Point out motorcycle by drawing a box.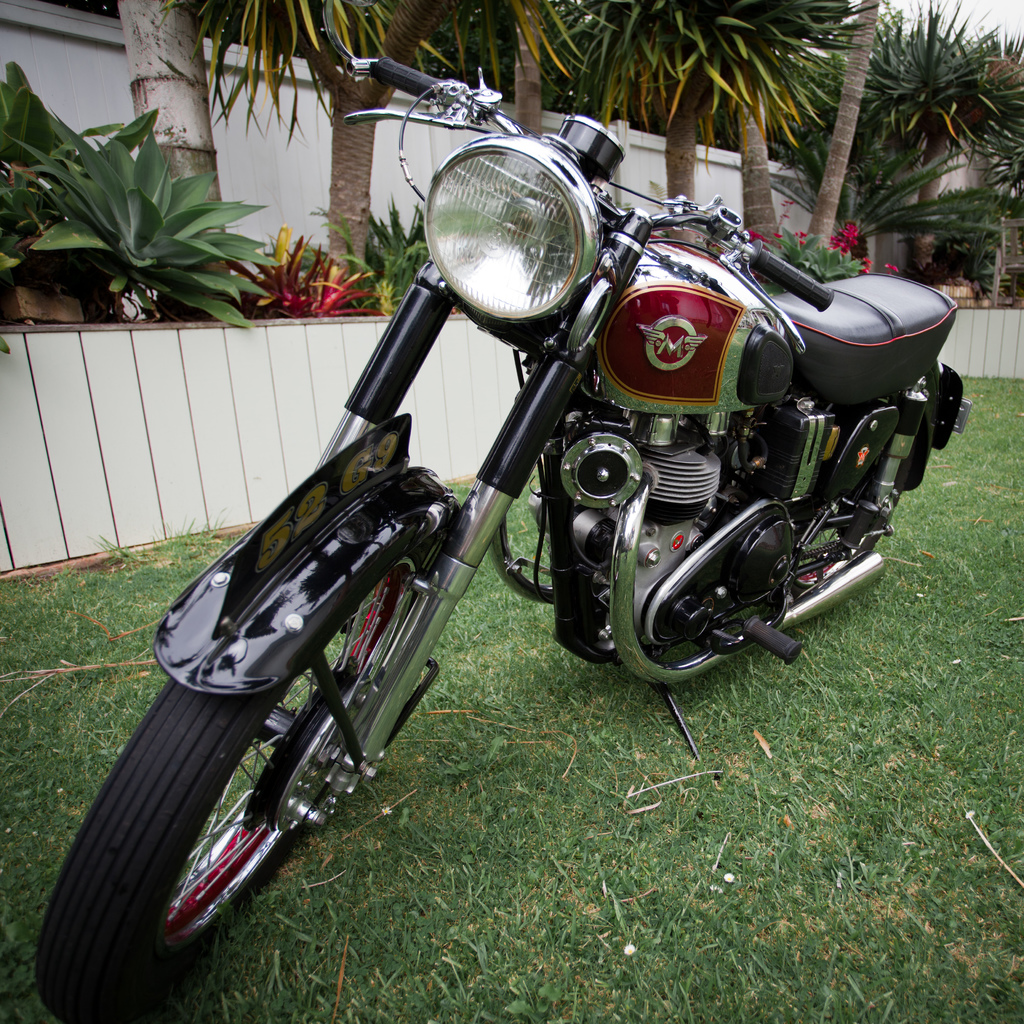
select_region(80, 67, 940, 950).
